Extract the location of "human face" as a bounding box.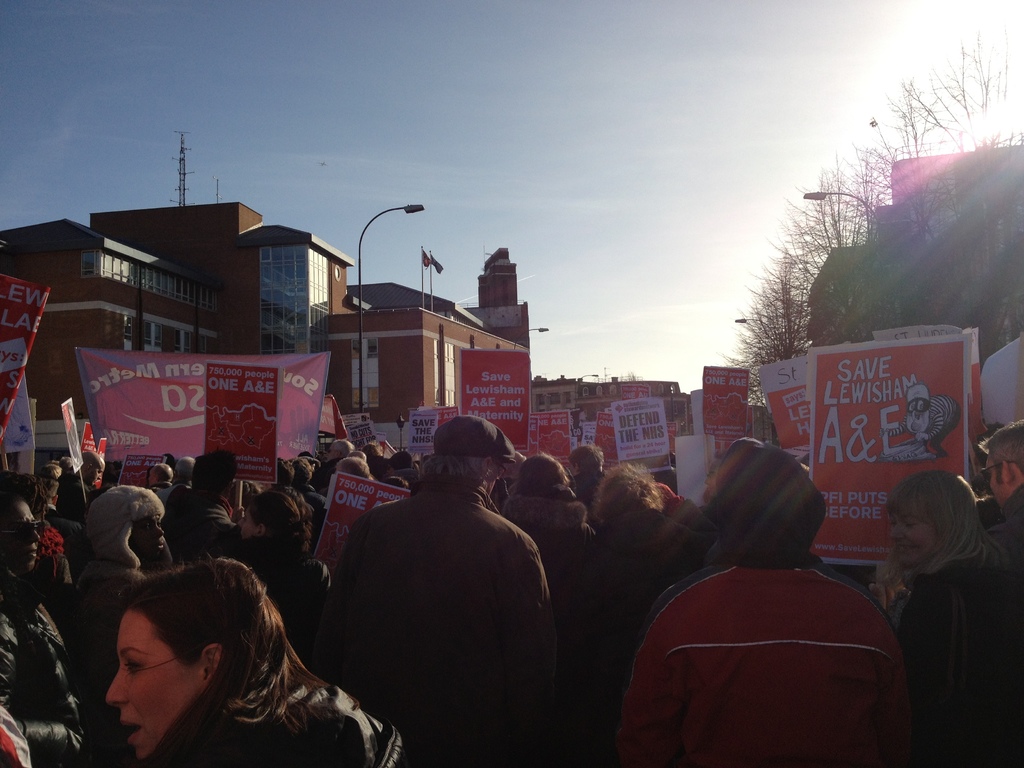
[234, 509, 257, 537].
